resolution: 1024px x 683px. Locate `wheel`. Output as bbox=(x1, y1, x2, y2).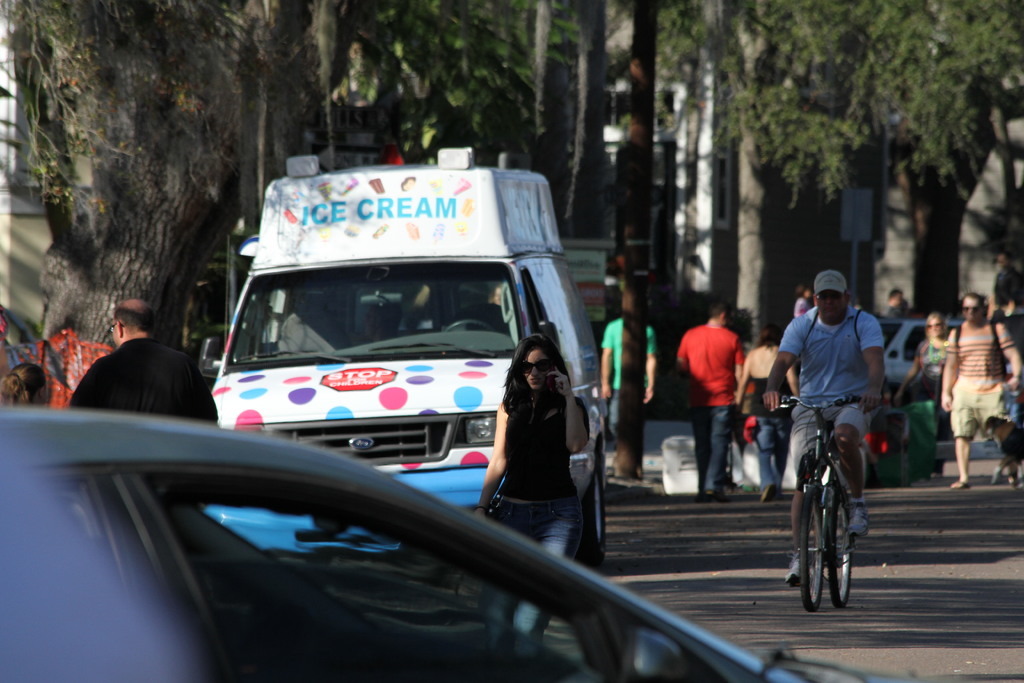
bbox=(792, 473, 826, 616).
